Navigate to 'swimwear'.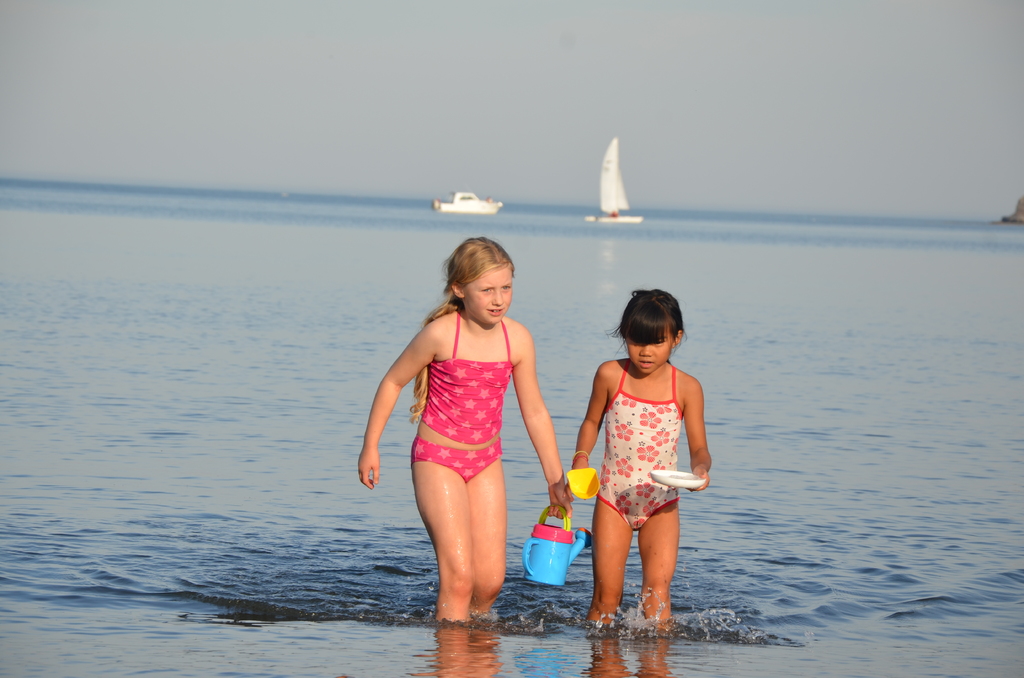
Navigation target: box=[413, 441, 507, 480].
